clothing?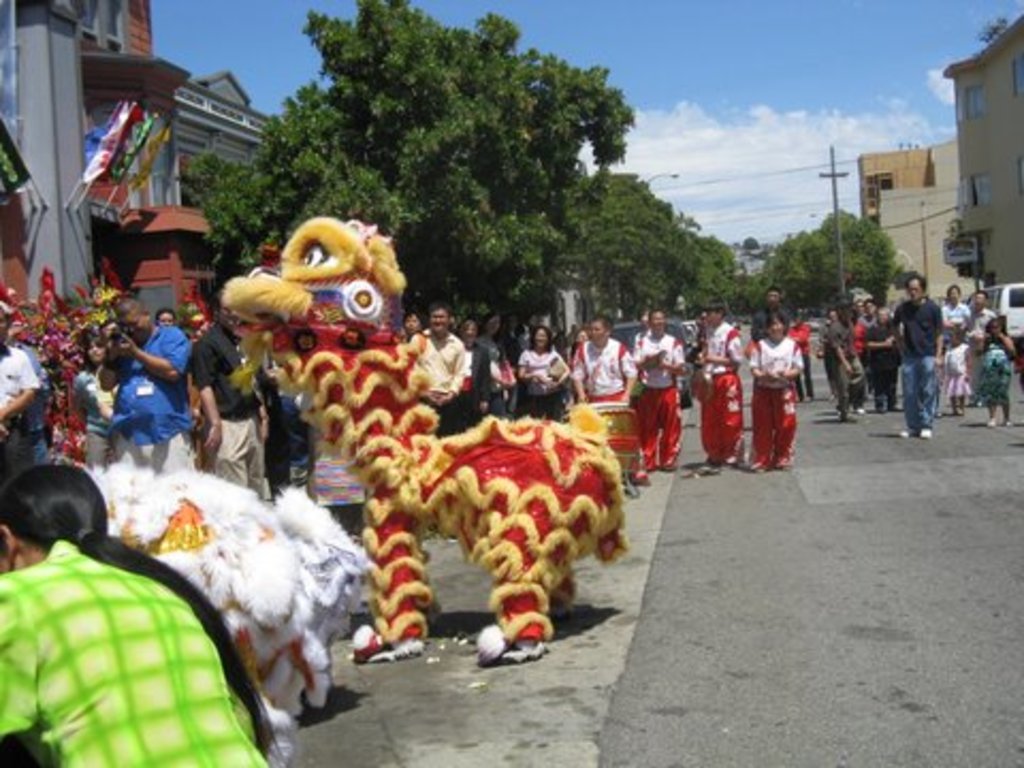
(x1=971, y1=339, x2=1013, y2=407)
